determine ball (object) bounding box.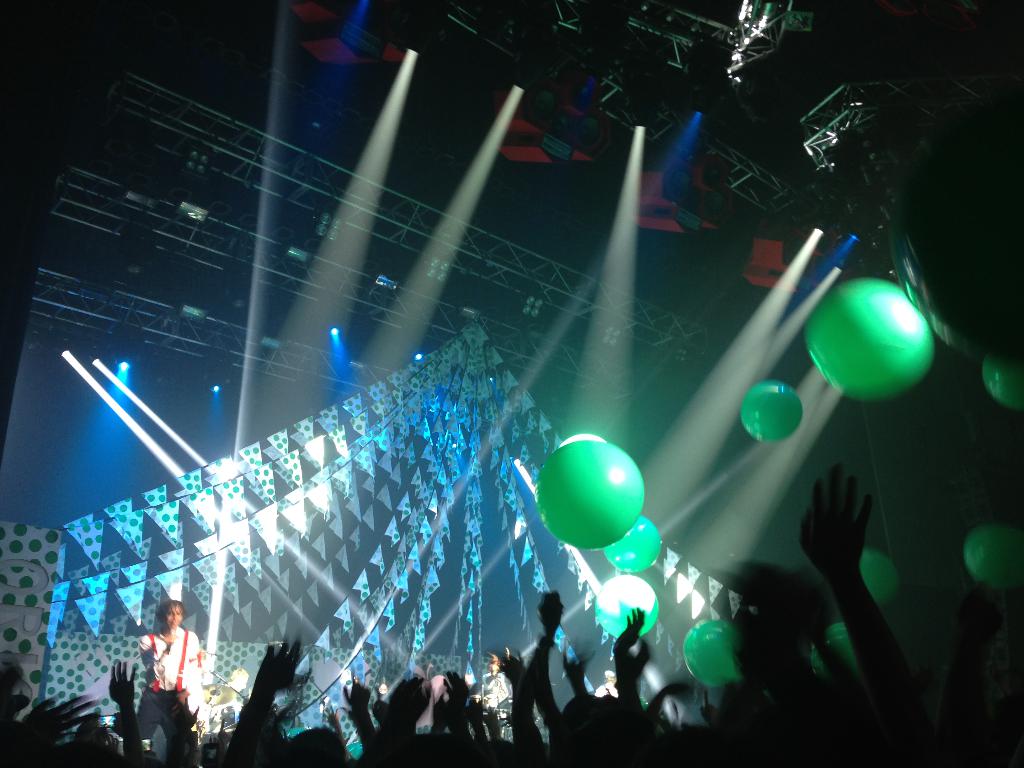
Determined: {"left": 807, "top": 281, "right": 932, "bottom": 403}.
